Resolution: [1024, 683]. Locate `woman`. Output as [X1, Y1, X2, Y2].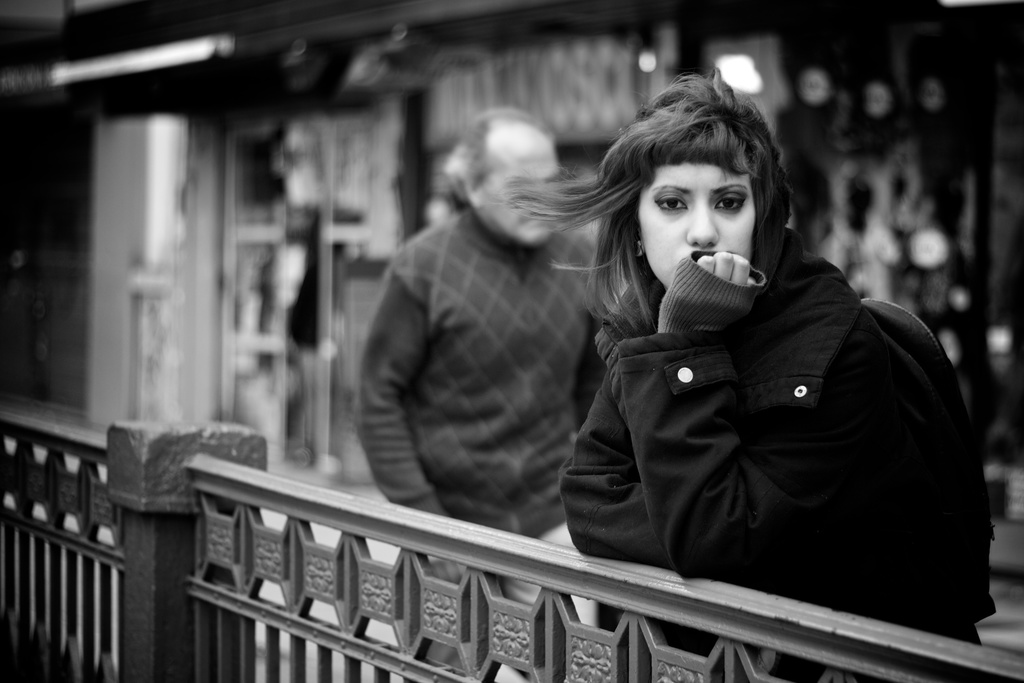
[471, 81, 982, 639].
